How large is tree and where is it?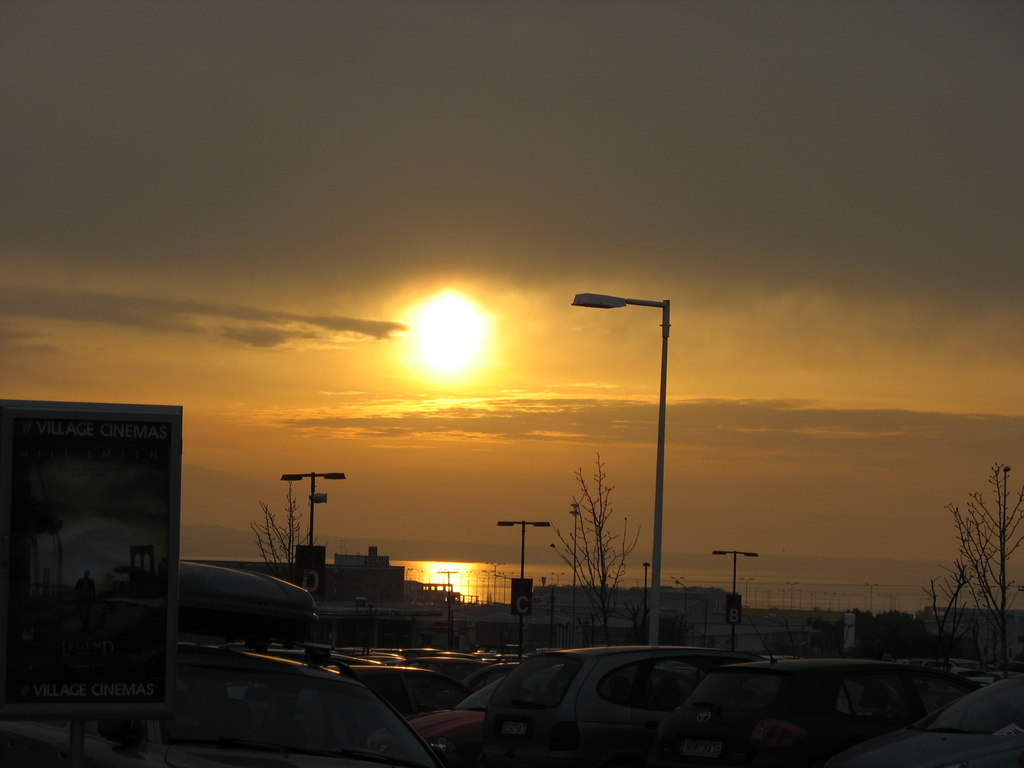
Bounding box: left=918, top=447, right=1021, bottom=676.
